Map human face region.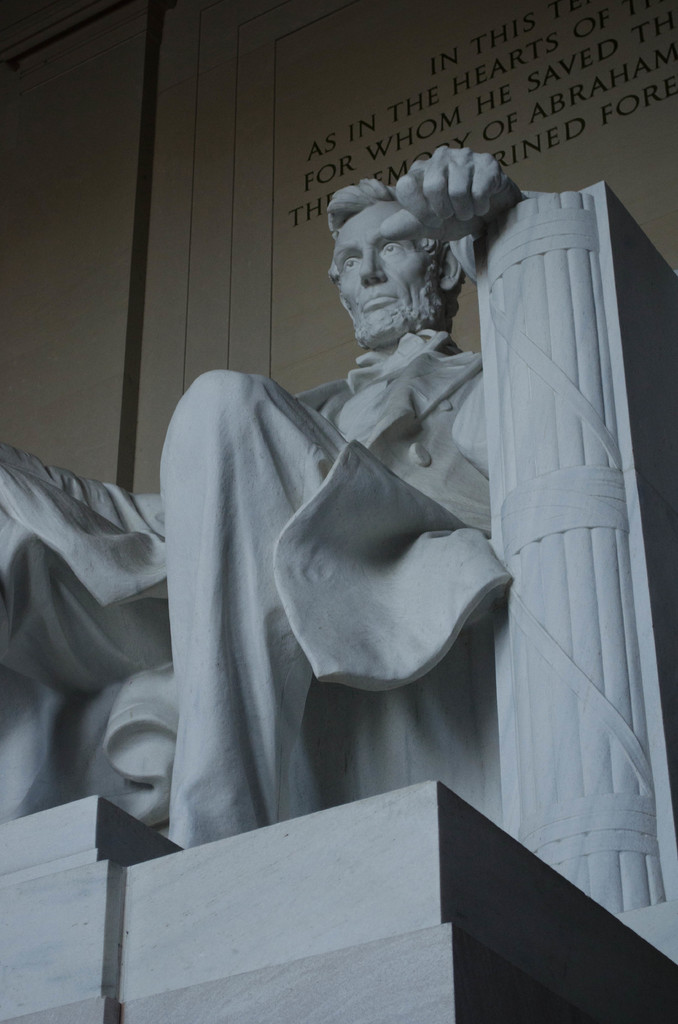
Mapped to l=338, t=207, r=438, b=350.
